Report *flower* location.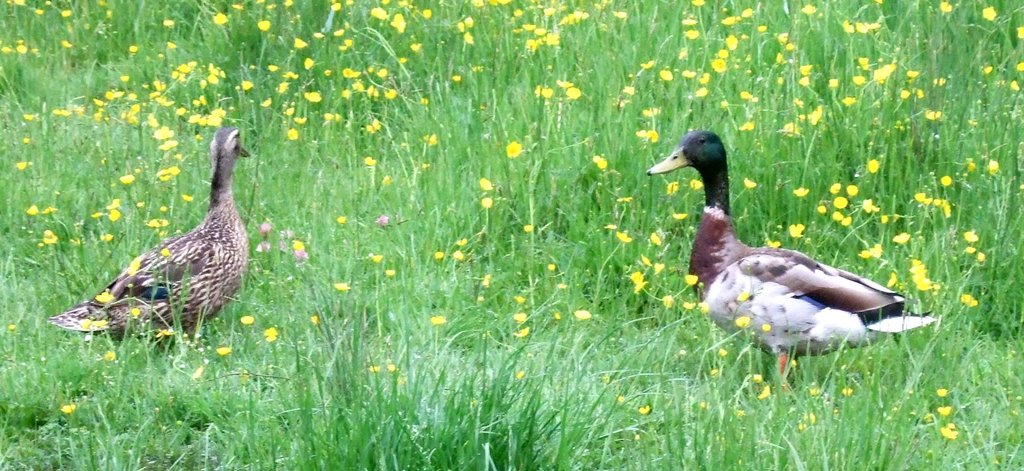
Report: <bbox>428, 313, 447, 324</bbox>.
